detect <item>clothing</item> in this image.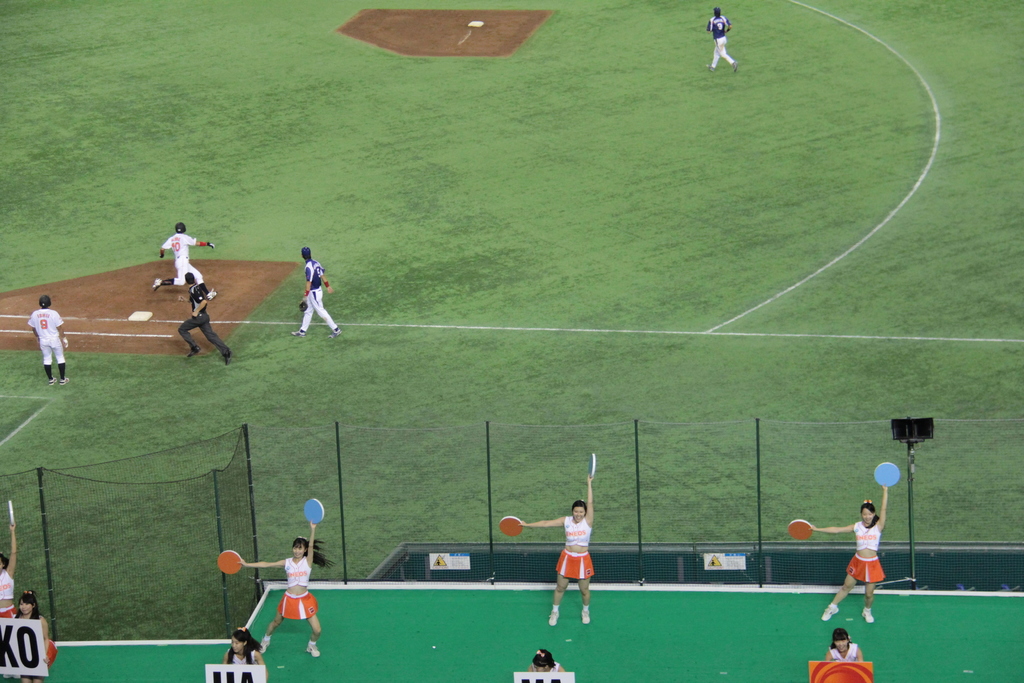
Detection: 706, 21, 735, 69.
